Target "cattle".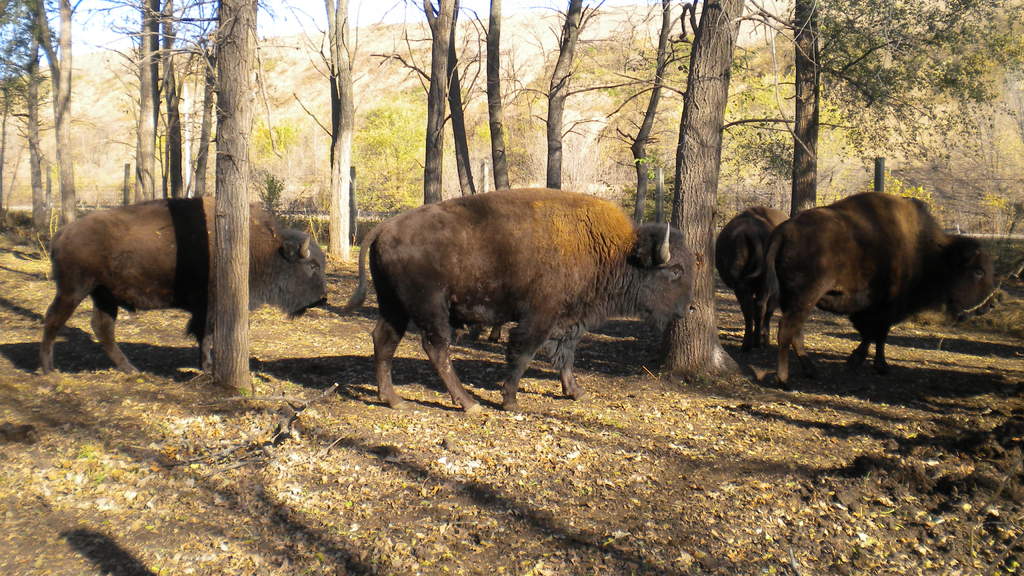
Target region: left=359, top=178, right=688, bottom=412.
